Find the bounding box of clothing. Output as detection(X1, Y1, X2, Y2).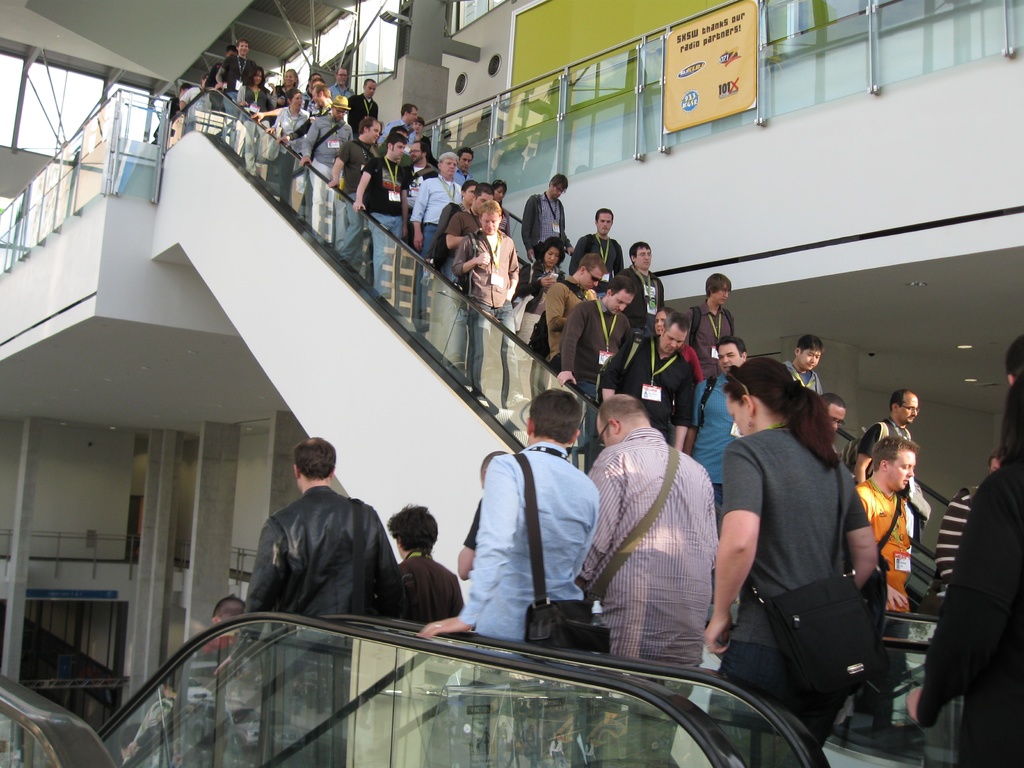
detection(164, 93, 188, 144).
